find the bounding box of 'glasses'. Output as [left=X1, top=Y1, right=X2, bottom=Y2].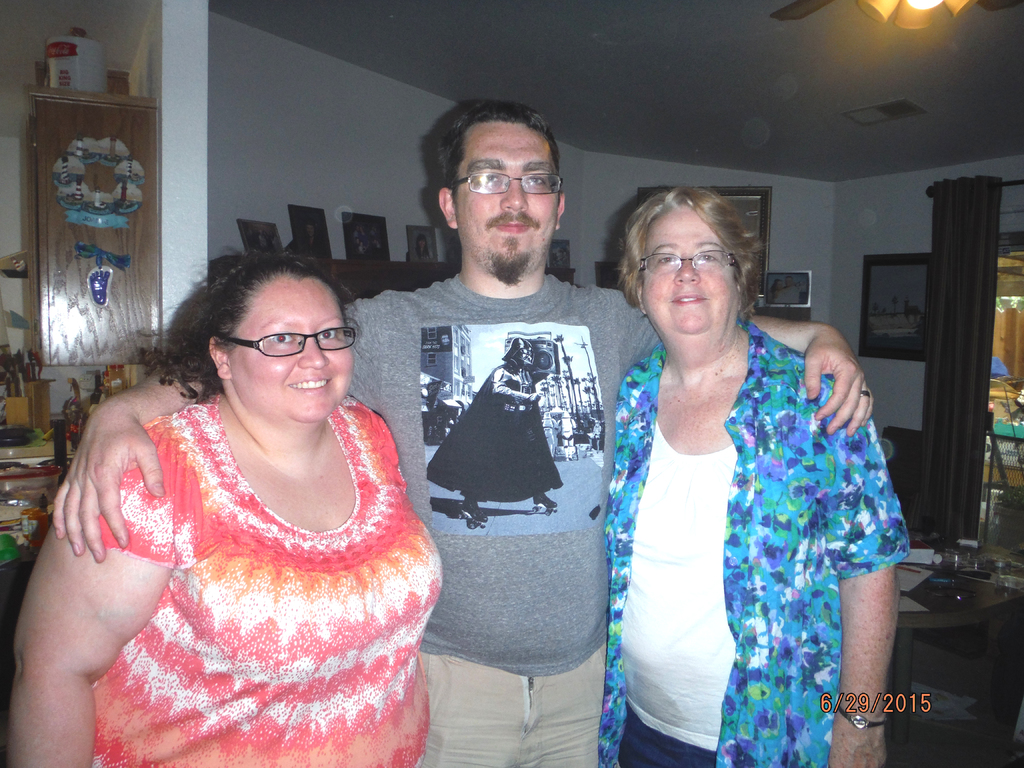
[left=218, top=325, right=356, bottom=360].
